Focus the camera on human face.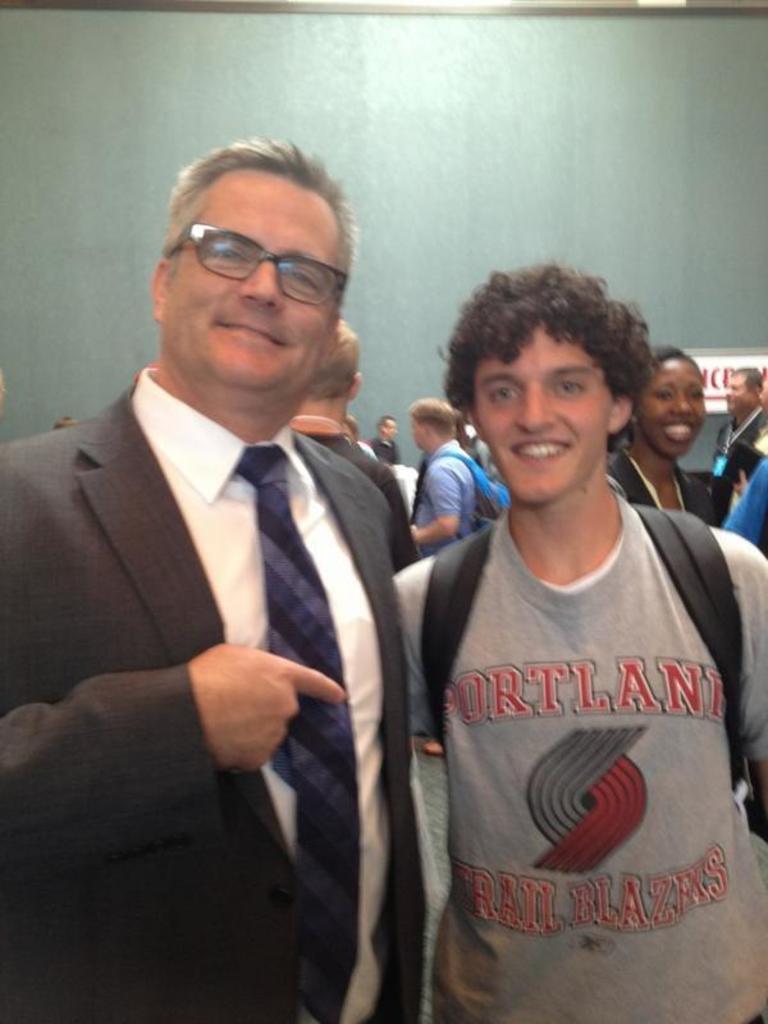
Focus region: left=378, top=415, right=396, bottom=439.
